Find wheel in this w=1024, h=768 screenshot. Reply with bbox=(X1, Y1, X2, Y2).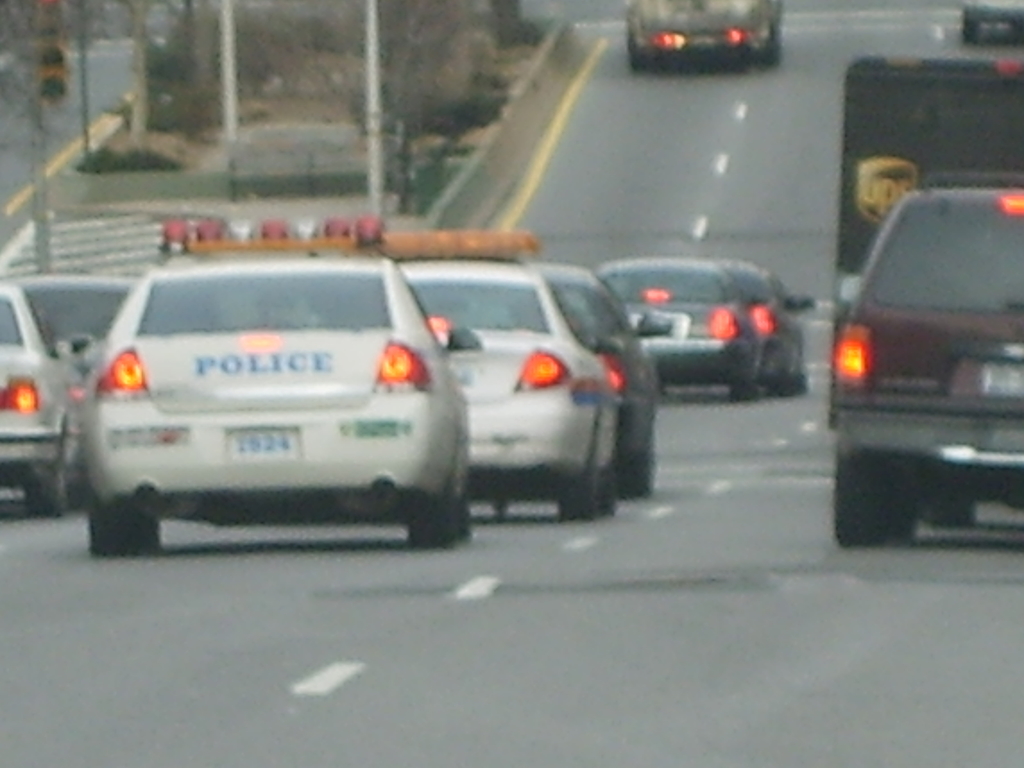
bbox=(918, 497, 976, 528).
